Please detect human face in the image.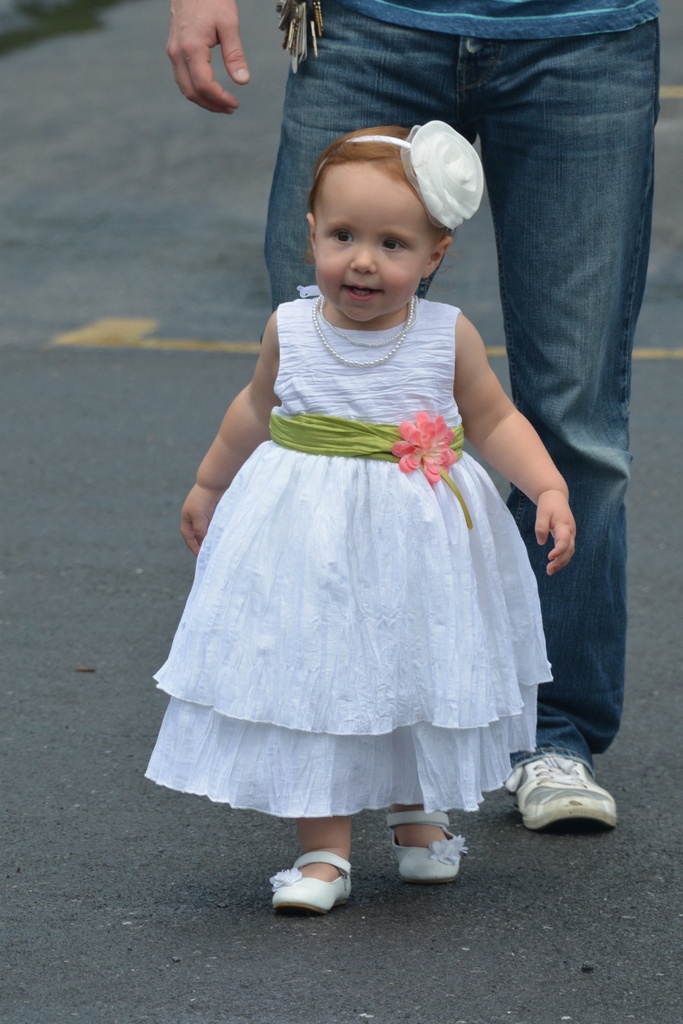
BBox(306, 161, 435, 323).
